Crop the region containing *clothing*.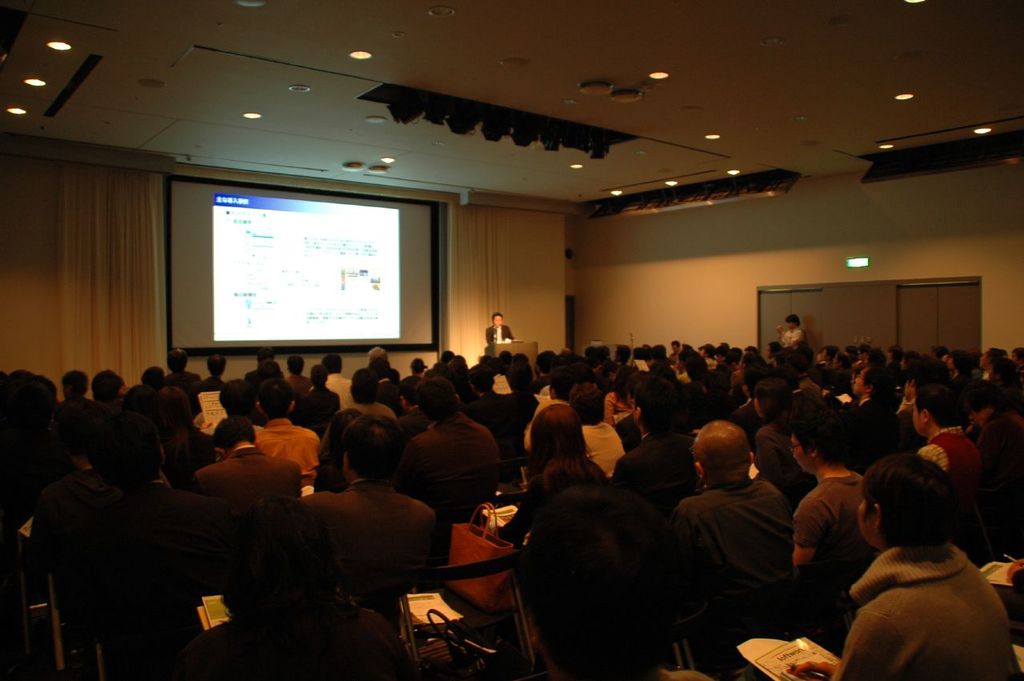
Crop region: l=607, t=428, r=691, b=483.
